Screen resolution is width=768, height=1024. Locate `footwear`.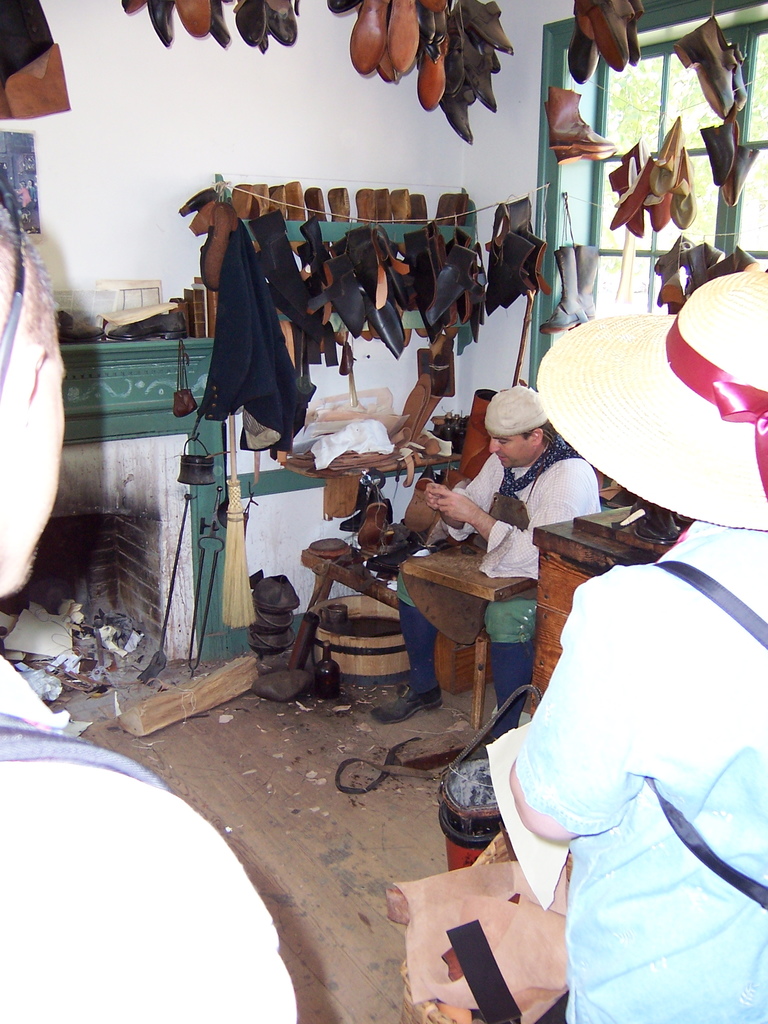
x1=107, y1=311, x2=186, y2=339.
